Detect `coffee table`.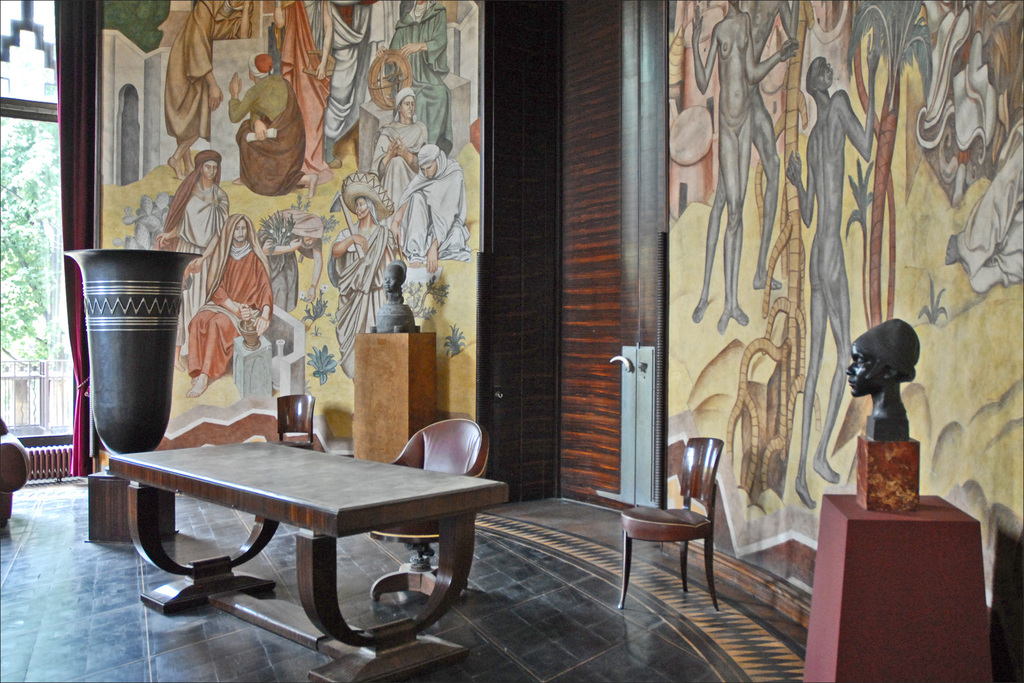
Detected at region(124, 418, 498, 654).
